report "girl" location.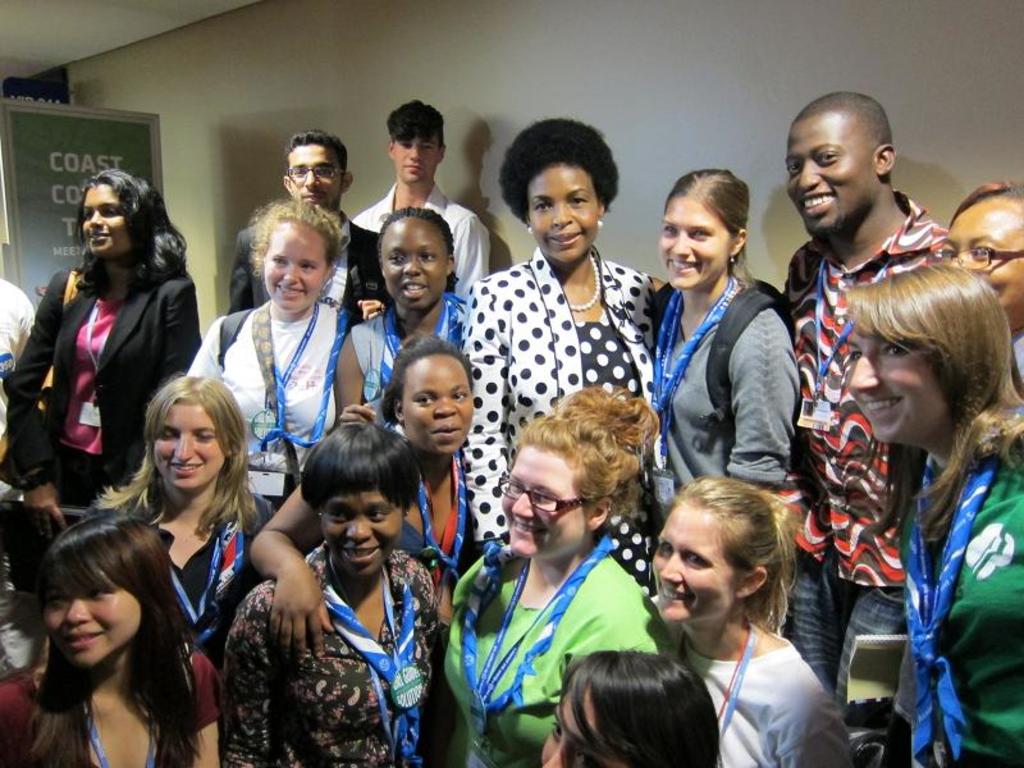
Report: (0, 512, 215, 767).
